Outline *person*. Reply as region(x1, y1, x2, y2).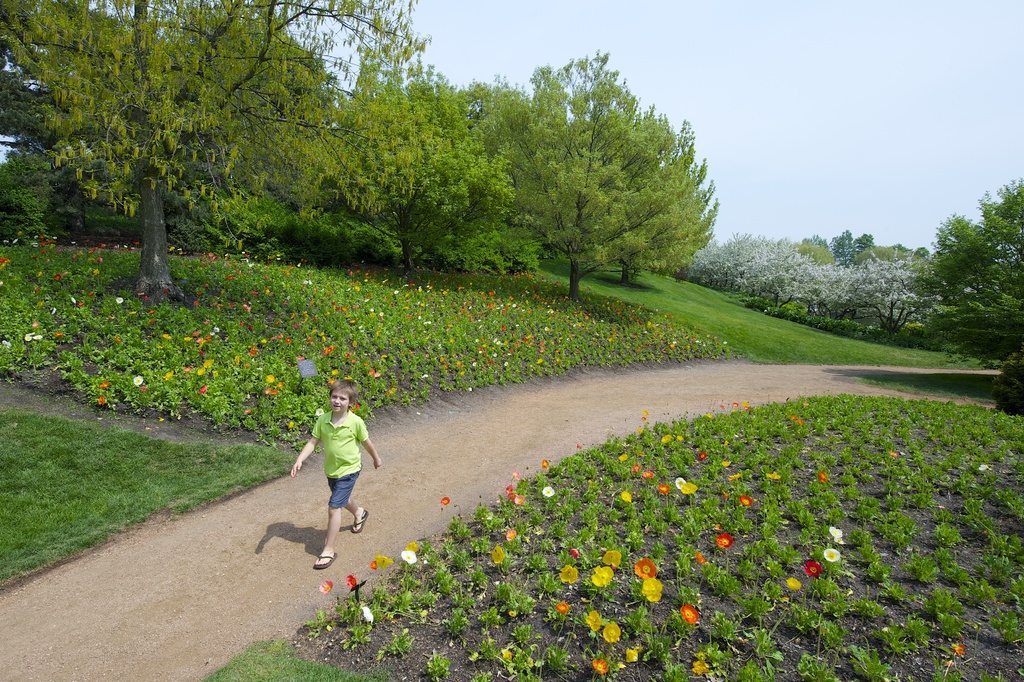
region(285, 375, 383, 572).
